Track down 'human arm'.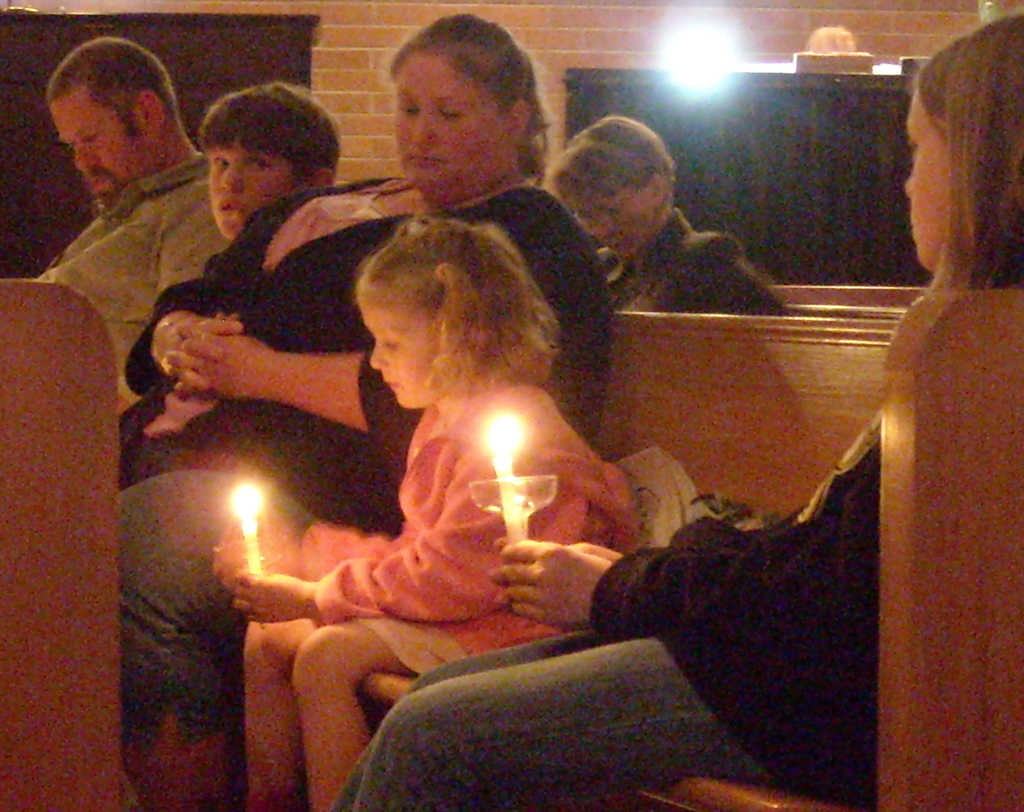
Tracked to x1=142 y1=179 x2=375 y2=399.
